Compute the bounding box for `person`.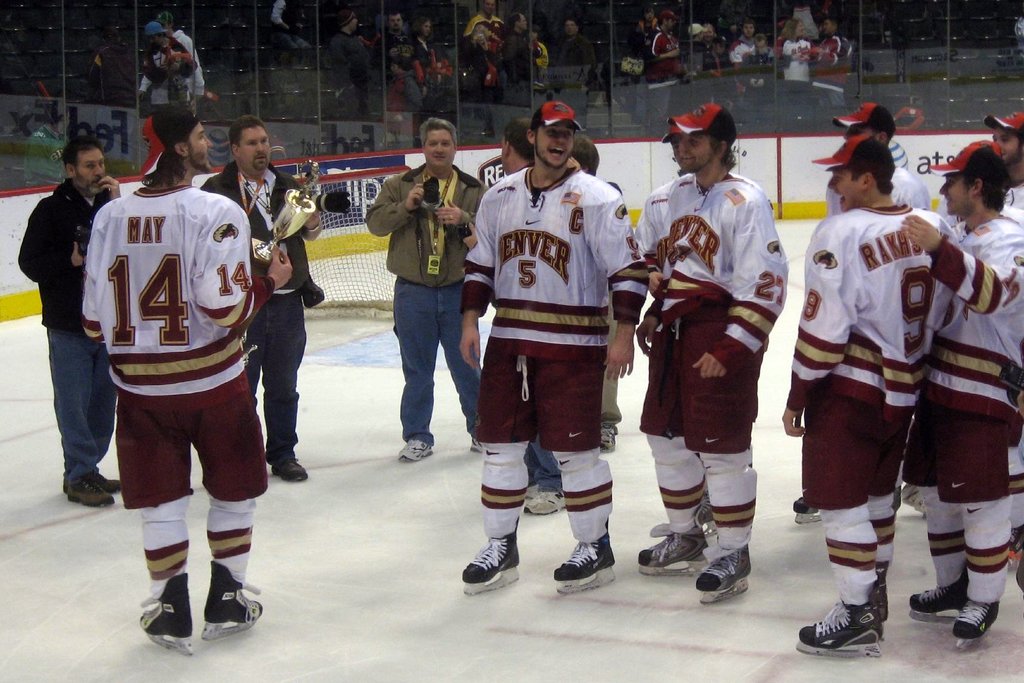
<region>88, 26, 136, 108</region>.
